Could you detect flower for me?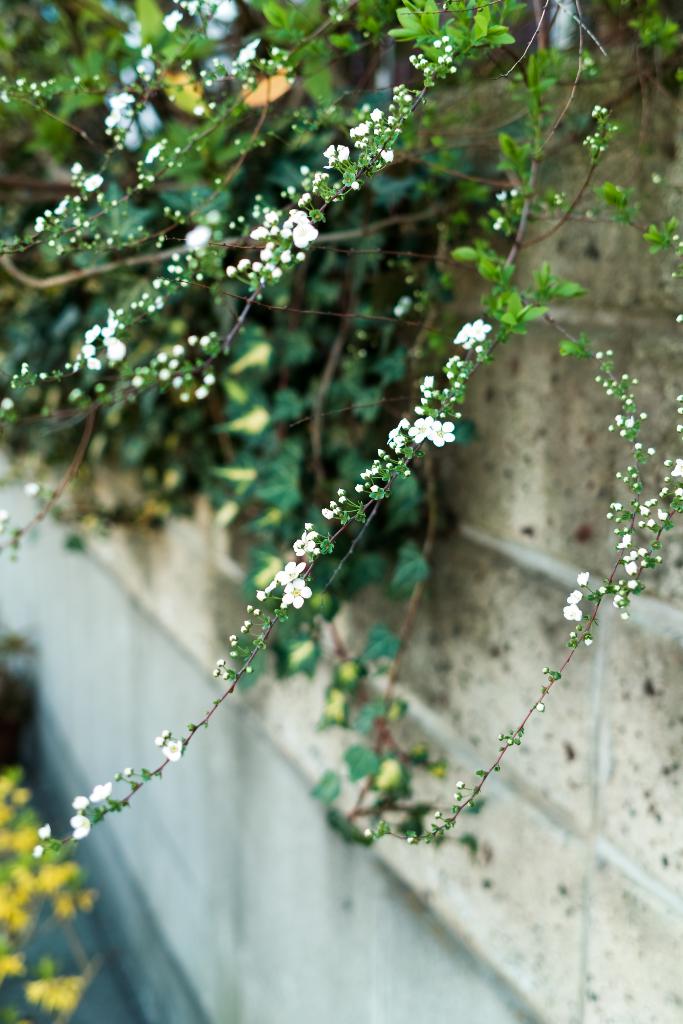
Detection result: select_region(491, 189, 506, 202).
